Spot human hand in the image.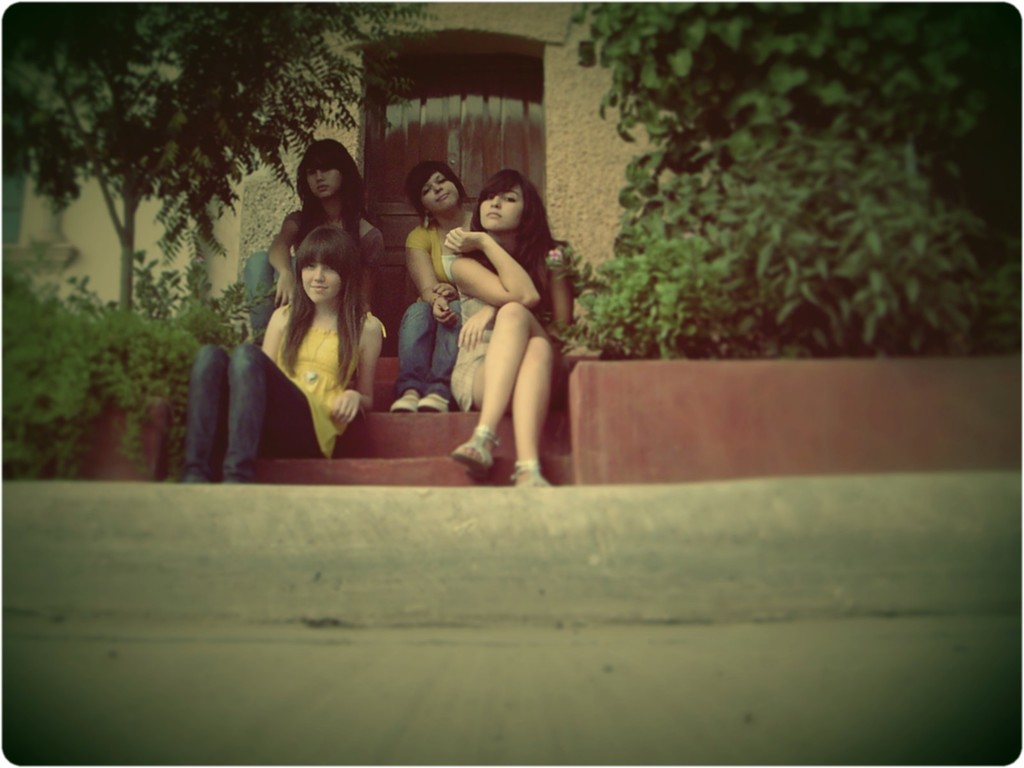
human hand found at BBox(329, 389, 362, 428).
